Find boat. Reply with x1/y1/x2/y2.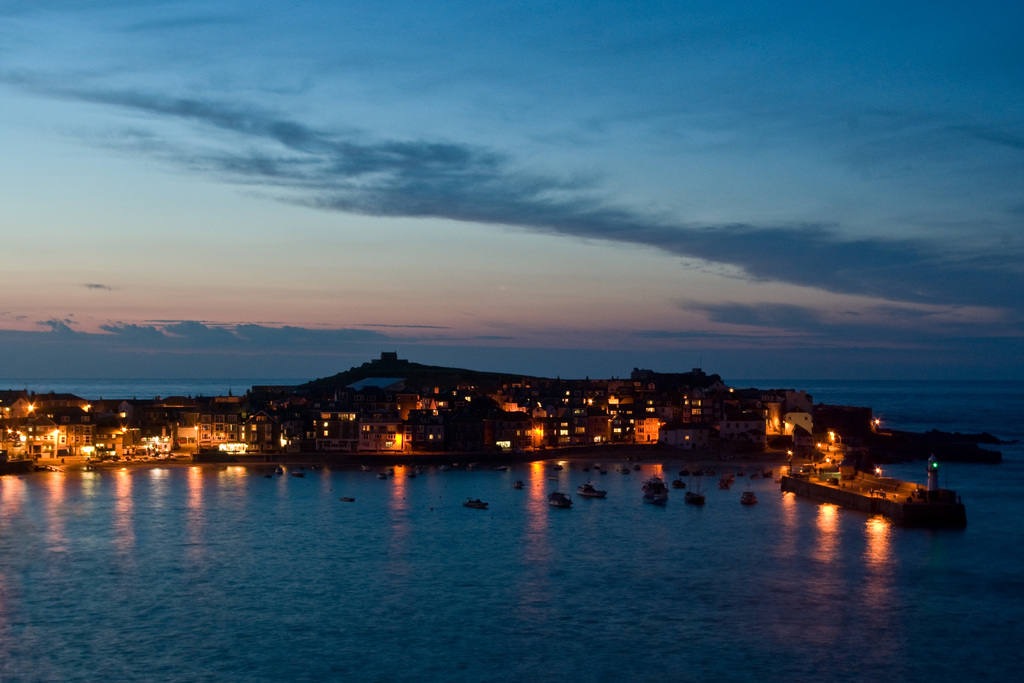
461/497/488/509.
